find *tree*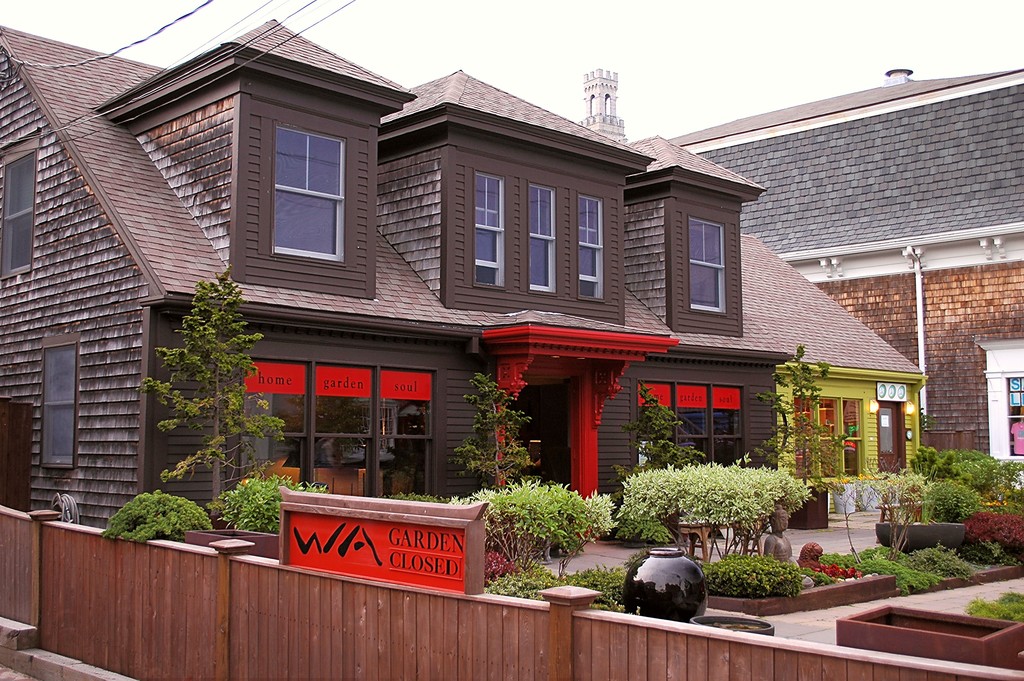
pyautogui.locateOnScreen(129, 275, 267, 511)
